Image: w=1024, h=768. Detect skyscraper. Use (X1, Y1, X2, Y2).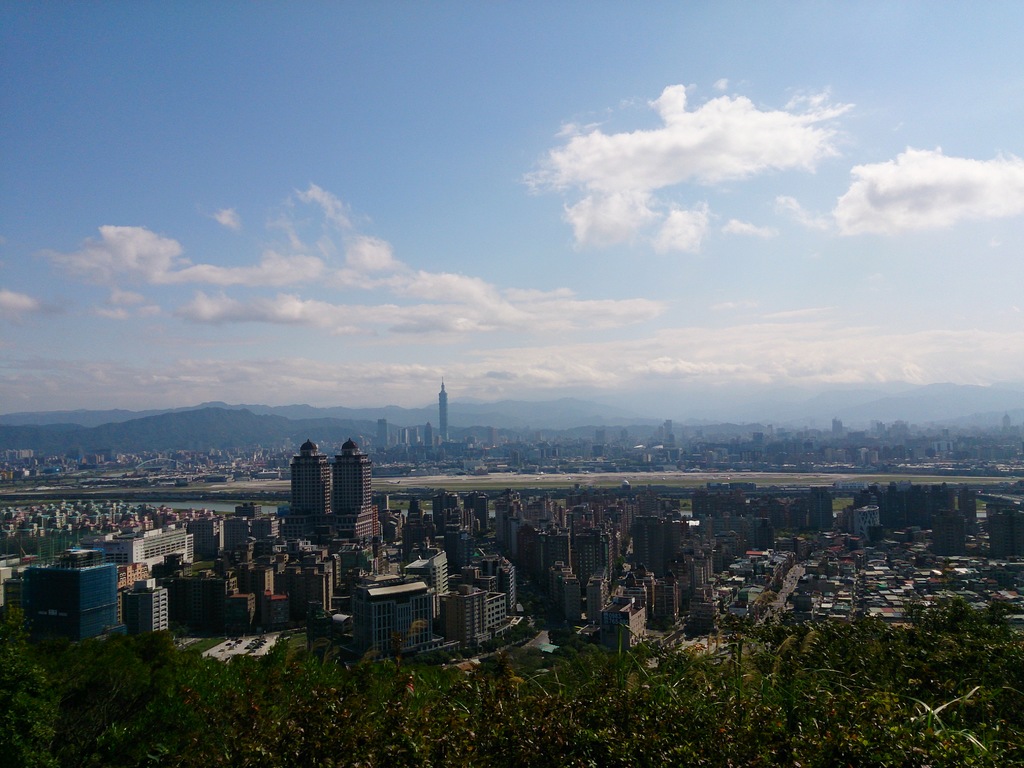
(284, 438, 337, 536).
